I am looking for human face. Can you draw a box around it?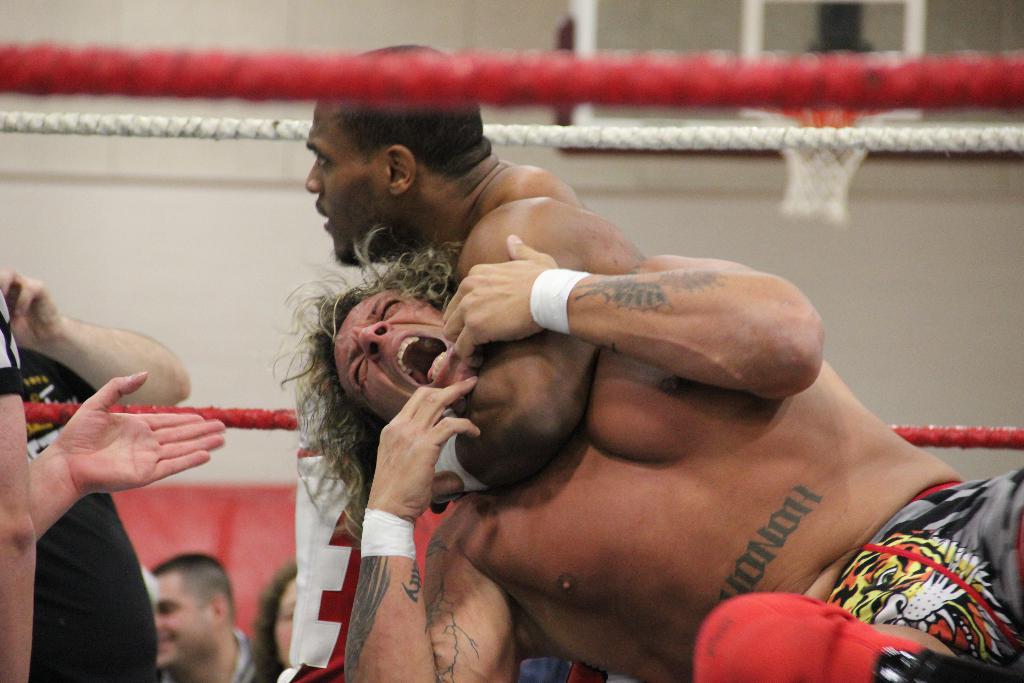
Sure, the bounding box is [x1=301, y1=108, x2=394, y2=264].
